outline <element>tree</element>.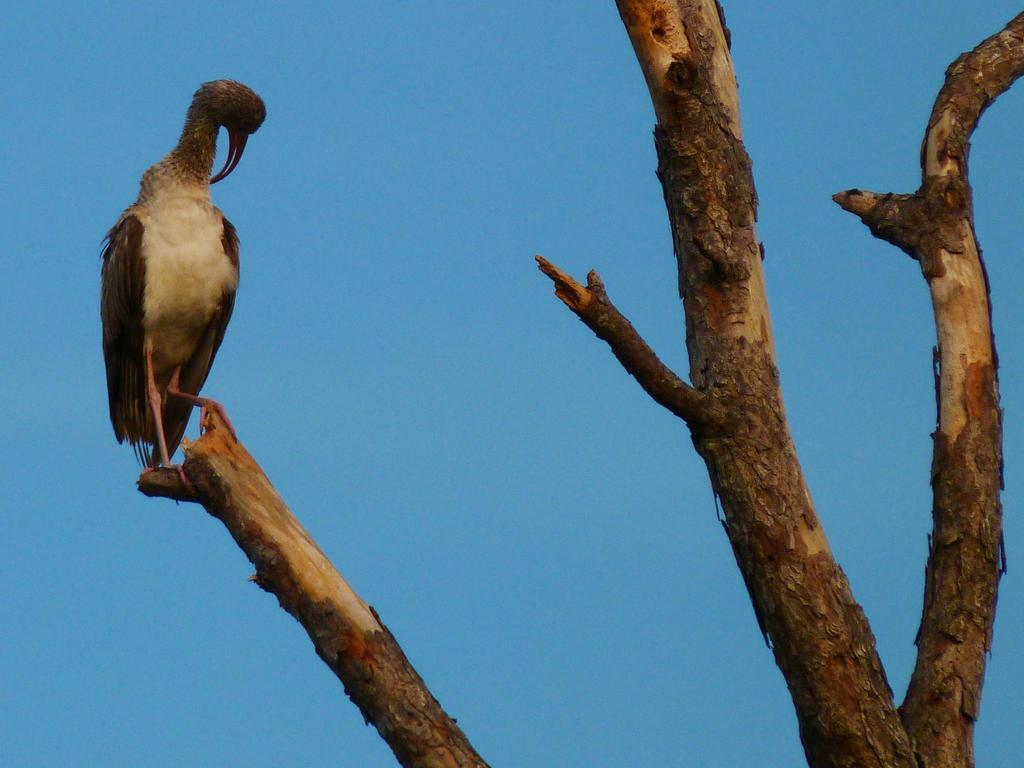
Outline: <bbox>135, 0, 1023, 763</bbox>.
